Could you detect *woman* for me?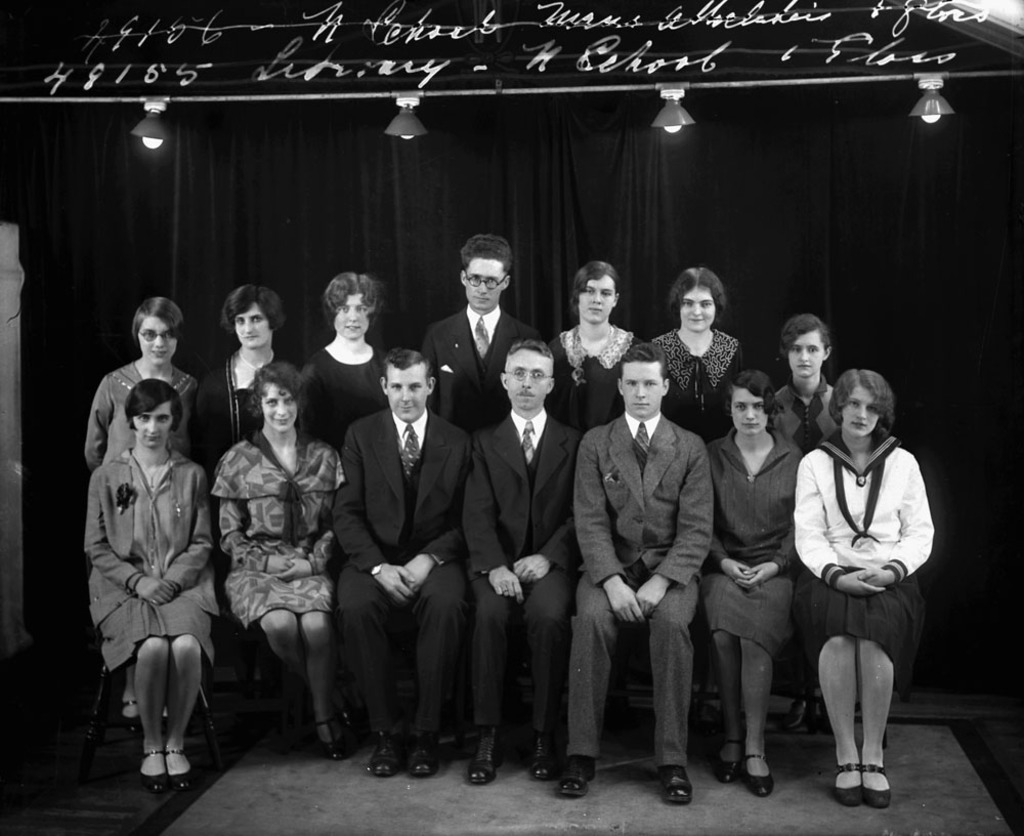
Detection result: x1=86 y1=295 x2=211 y2=744.
